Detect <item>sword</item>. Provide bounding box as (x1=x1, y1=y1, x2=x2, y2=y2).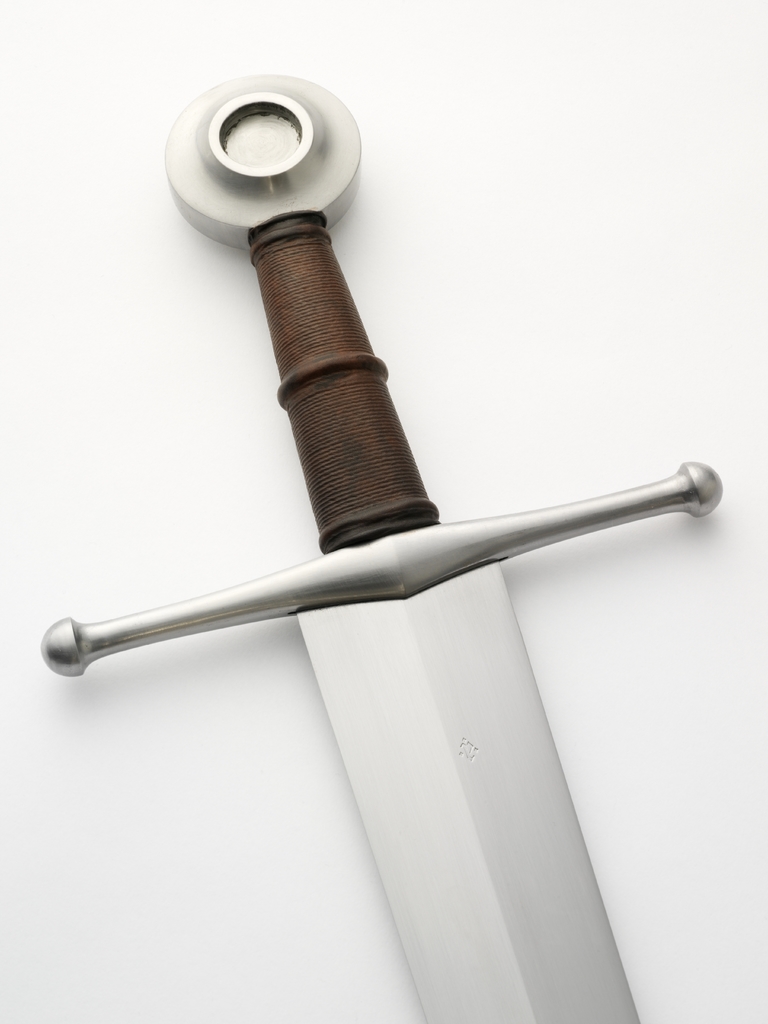
(x1=39, y1=76, x2=723, y2=1023).
